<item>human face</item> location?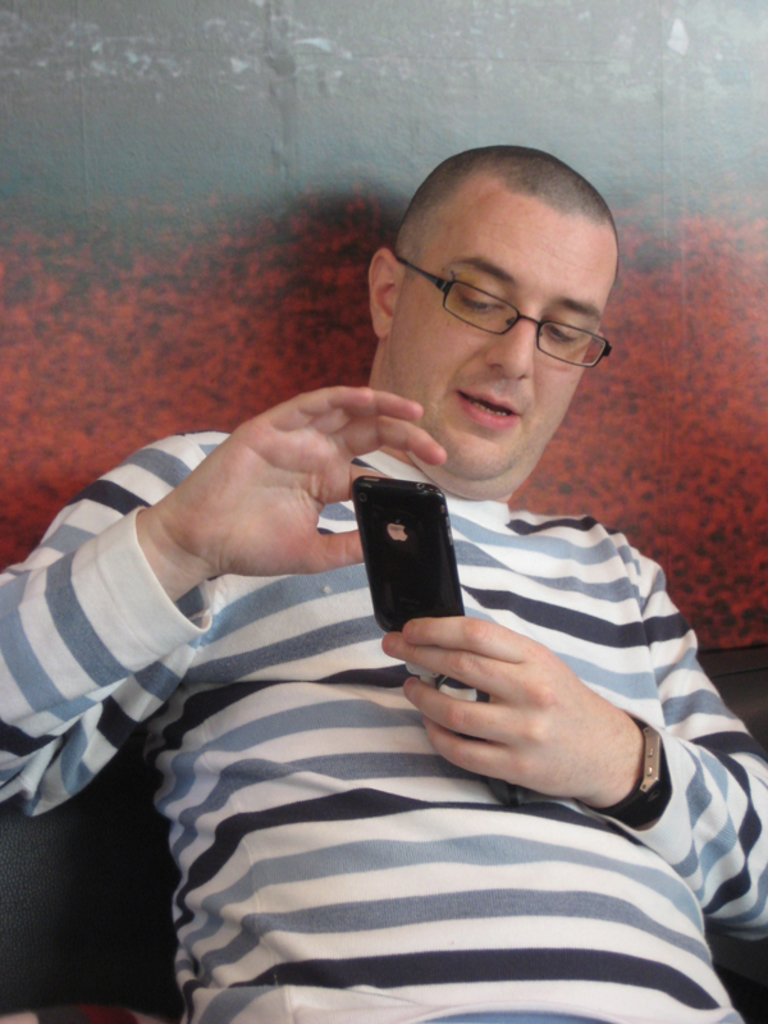
[408, 189, 612, 498]
